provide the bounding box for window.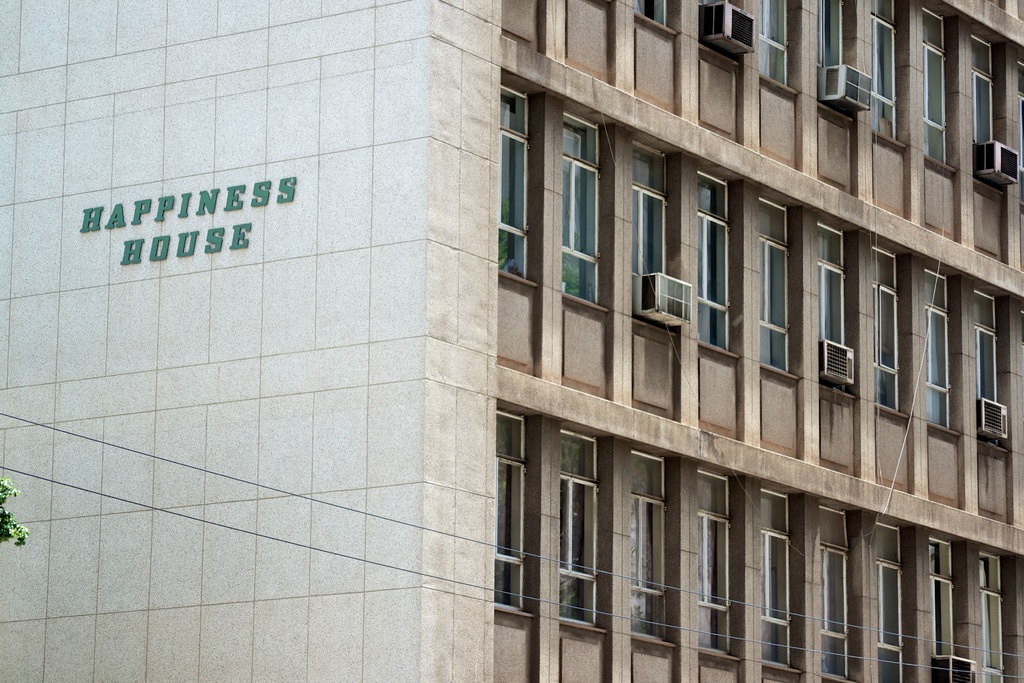
select_region(925, 536, 967, 682).
